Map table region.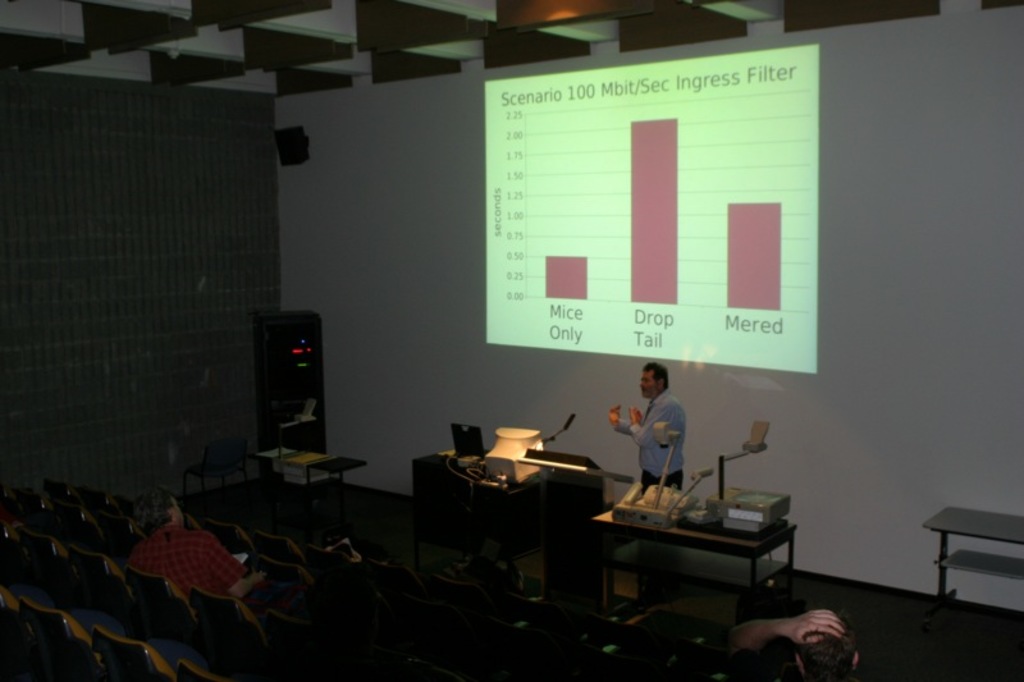
Mapped to <box>916,499,1023,617</box>.
